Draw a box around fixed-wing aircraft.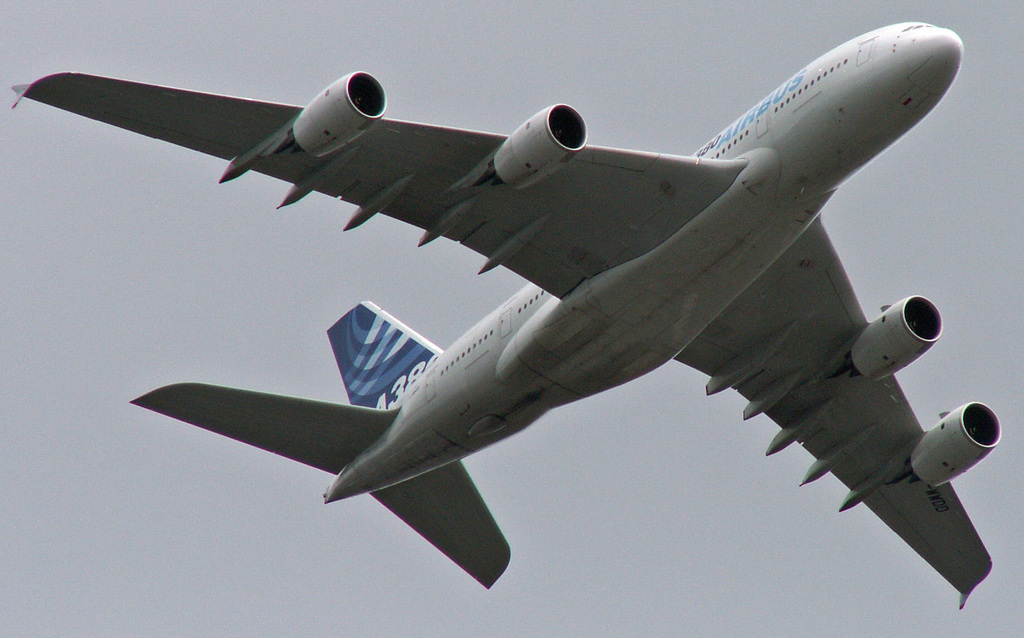
{"x1": 6, "y1": 14, "x2": 998, "y2": 585}.
